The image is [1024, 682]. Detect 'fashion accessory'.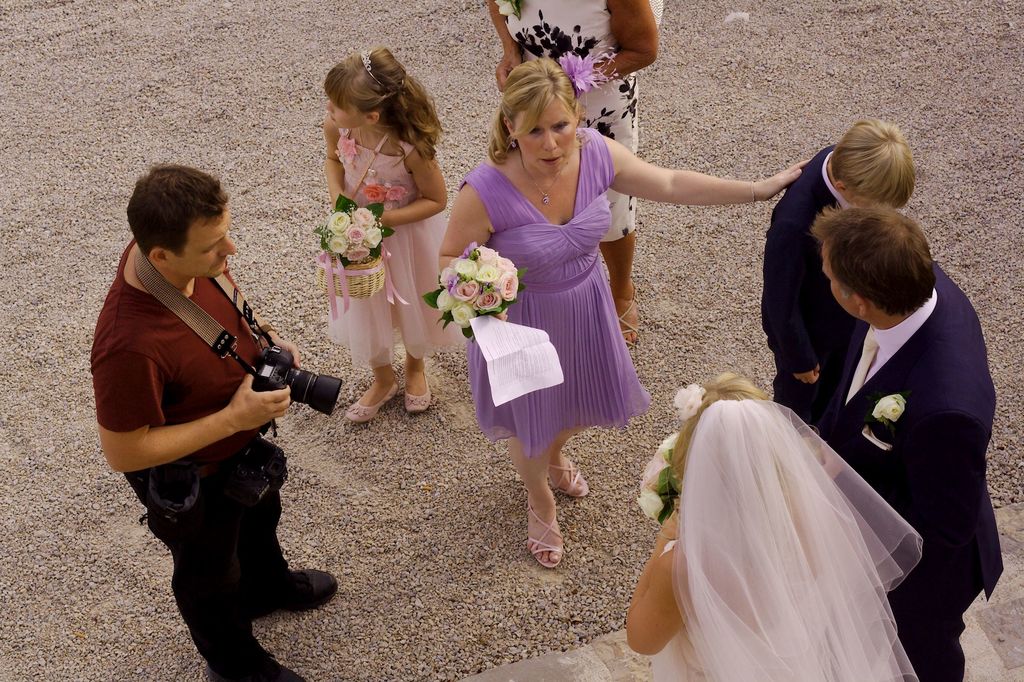
Detection: region(202, 665, 307, 681).
